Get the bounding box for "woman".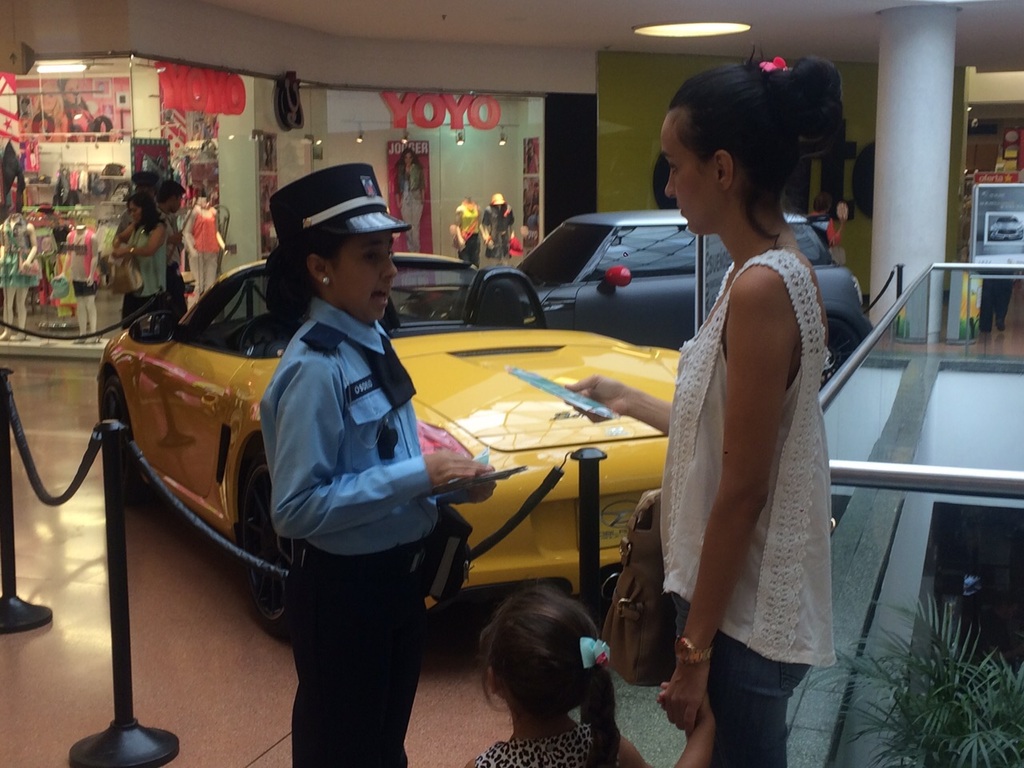
rect(398, 152, 425, 252).
